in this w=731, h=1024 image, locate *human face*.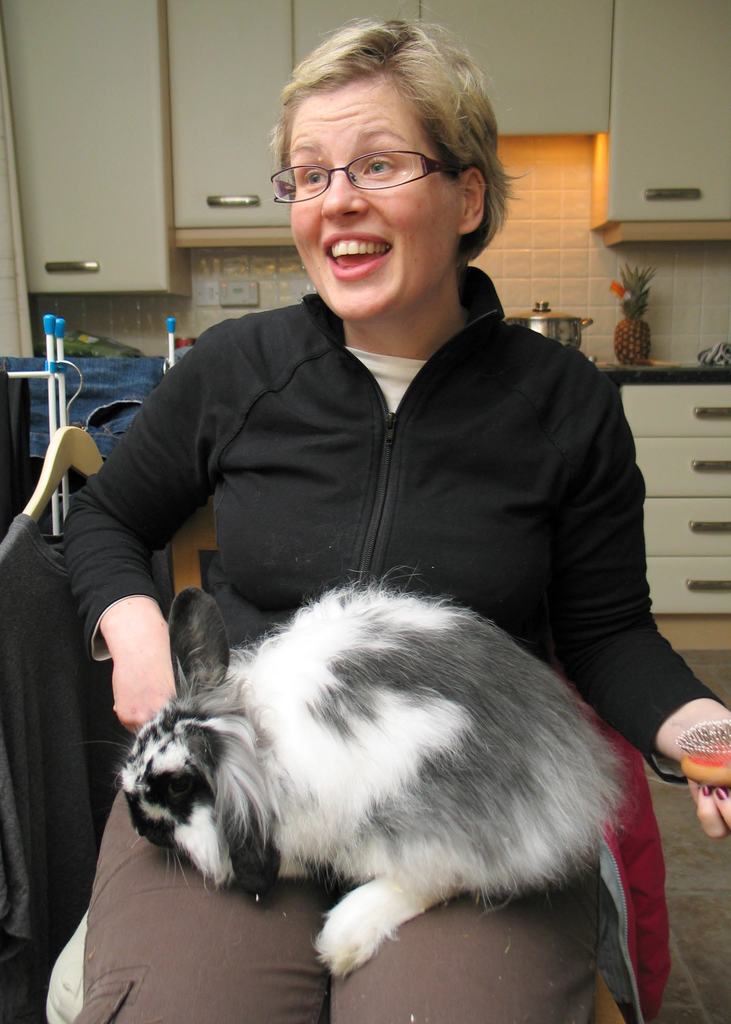
Bounding box: {"left": 289, "top": 76, "right": 460, "bottom": 319}.
